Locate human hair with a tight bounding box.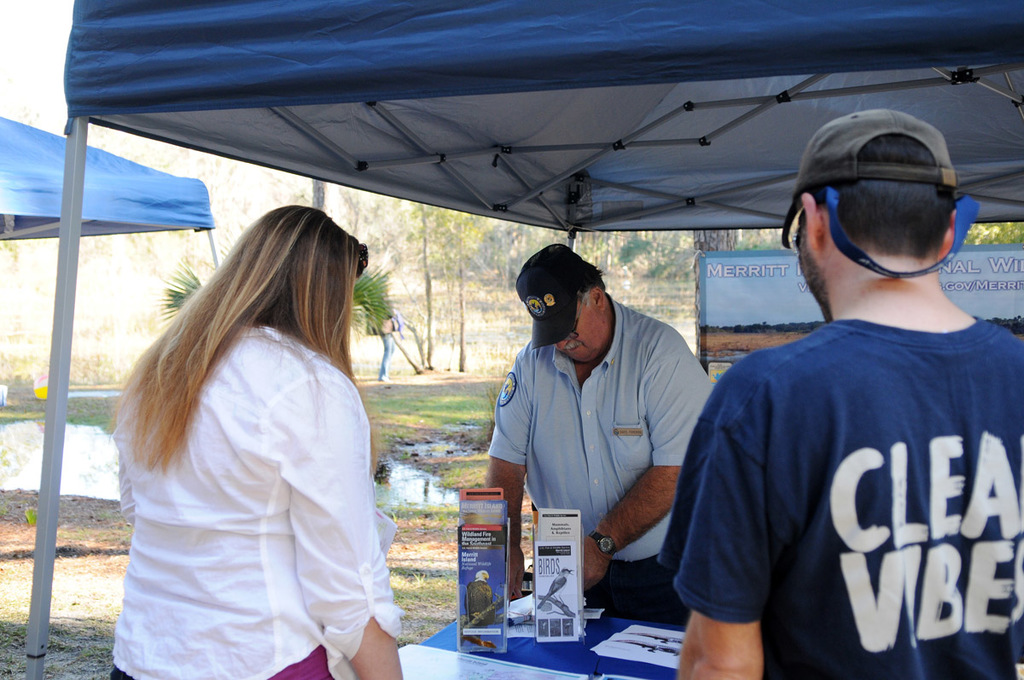
(127, 216, 369, 491).
